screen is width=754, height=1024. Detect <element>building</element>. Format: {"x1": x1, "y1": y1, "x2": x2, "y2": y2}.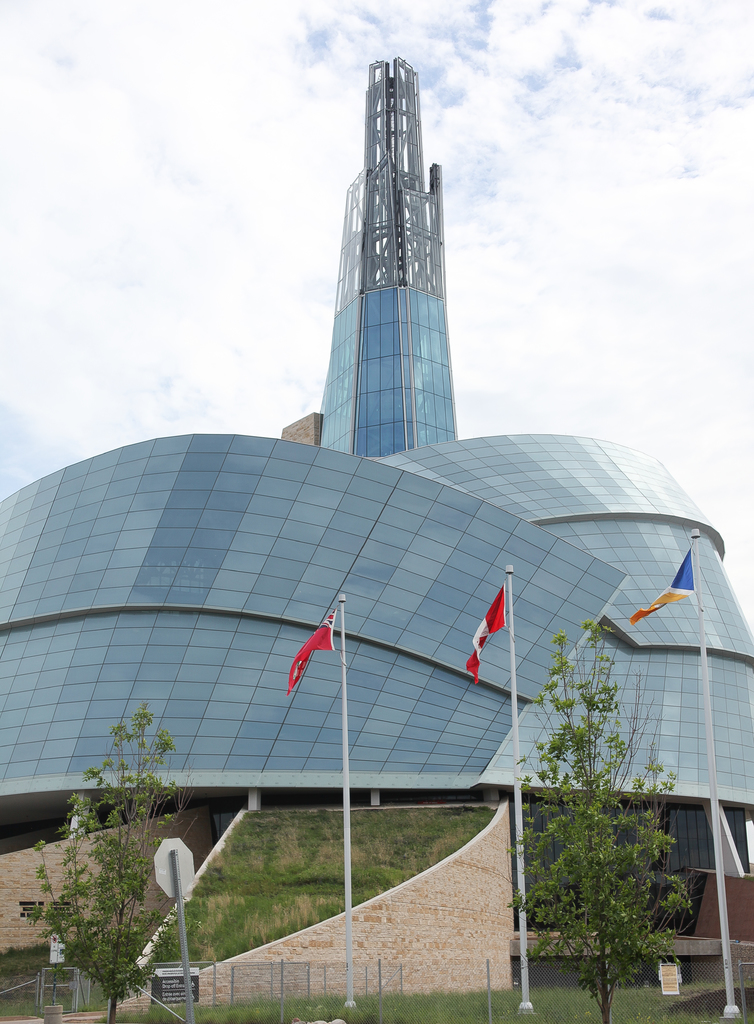
{"x1": 0, "y1": 59, "x2": 753, "y2": 939}.
